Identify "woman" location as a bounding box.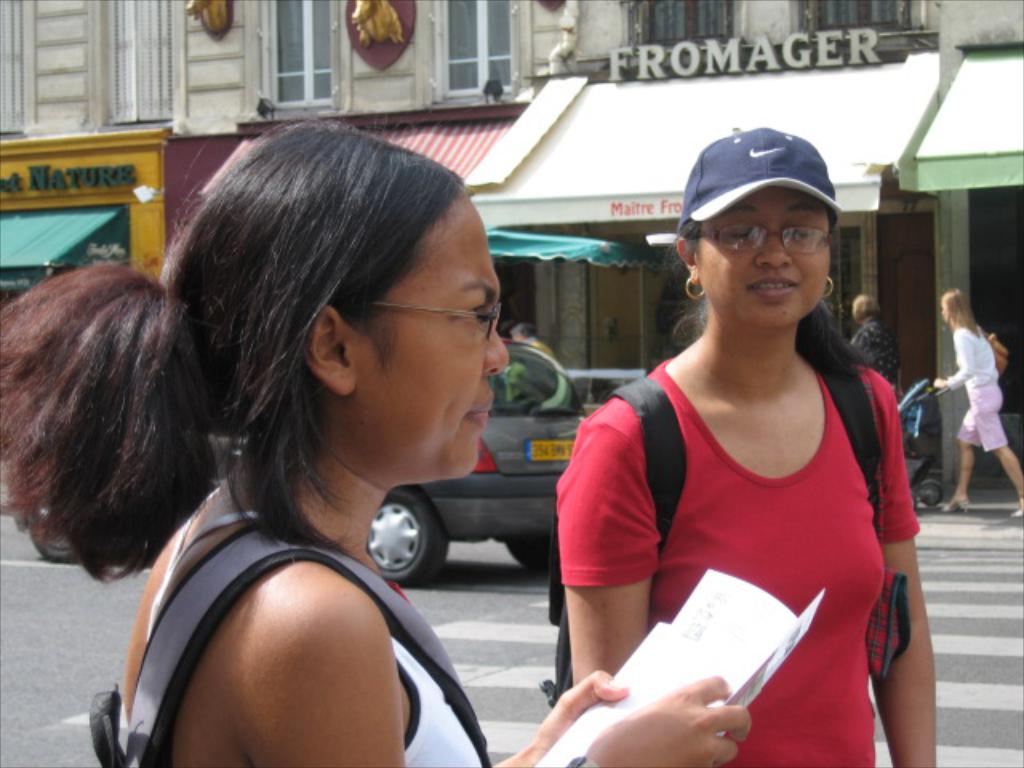
l=822, t=288, r=899, b=414.
